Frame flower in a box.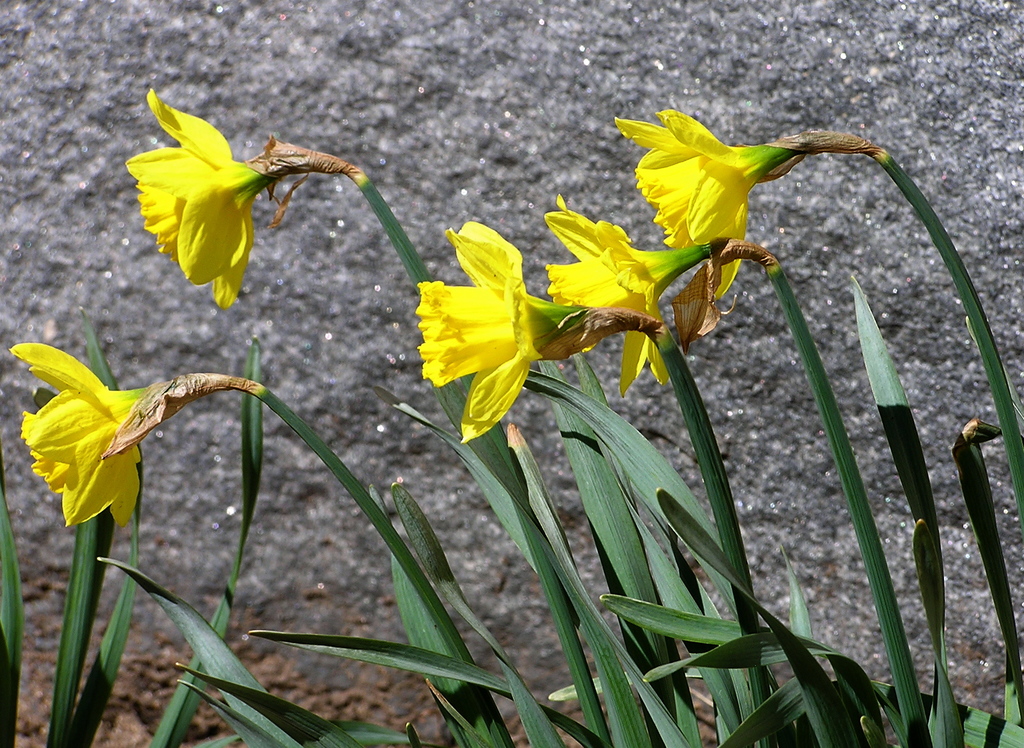
<box>615,106,795,301</box>.
